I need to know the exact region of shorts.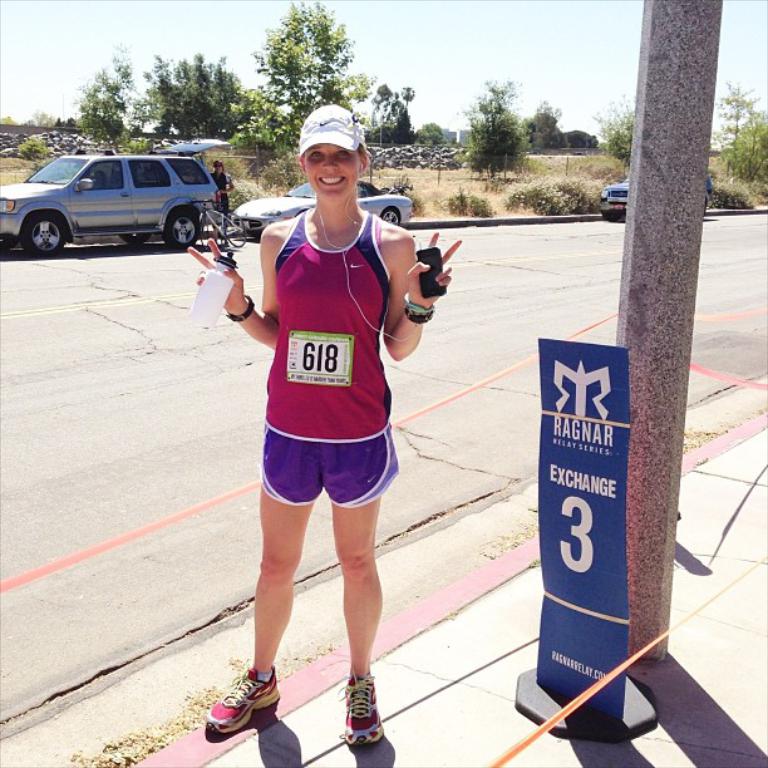
Region: (242, 445, 399, 496).
